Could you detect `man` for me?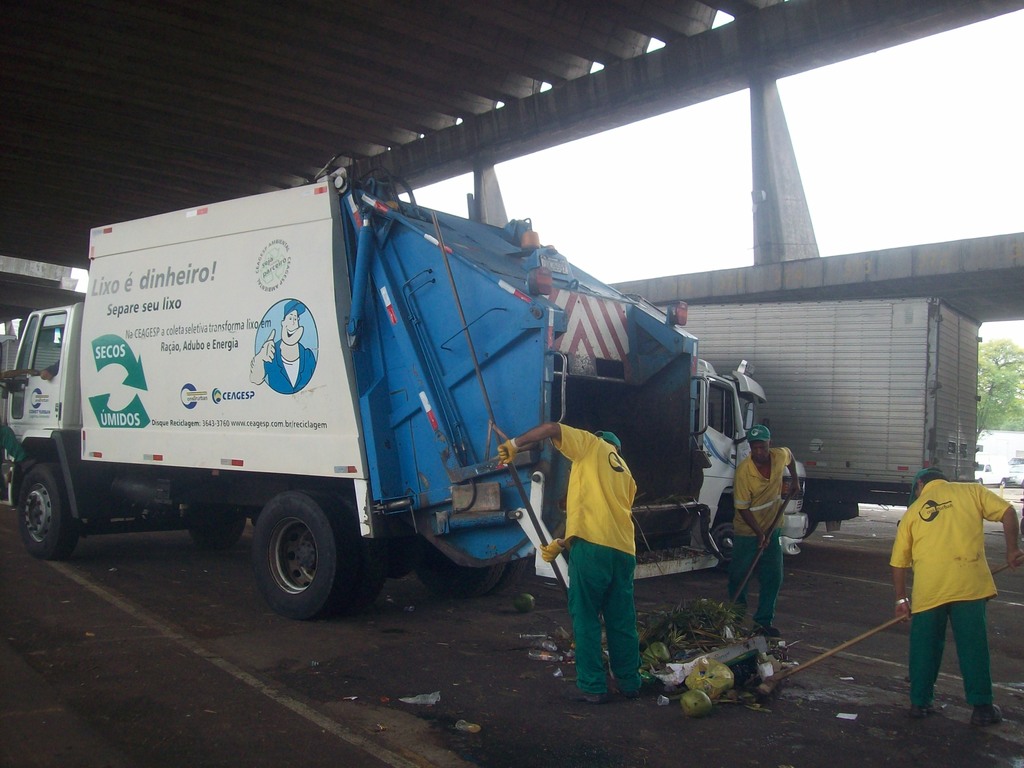
Detection result: (728,422,796,636).
